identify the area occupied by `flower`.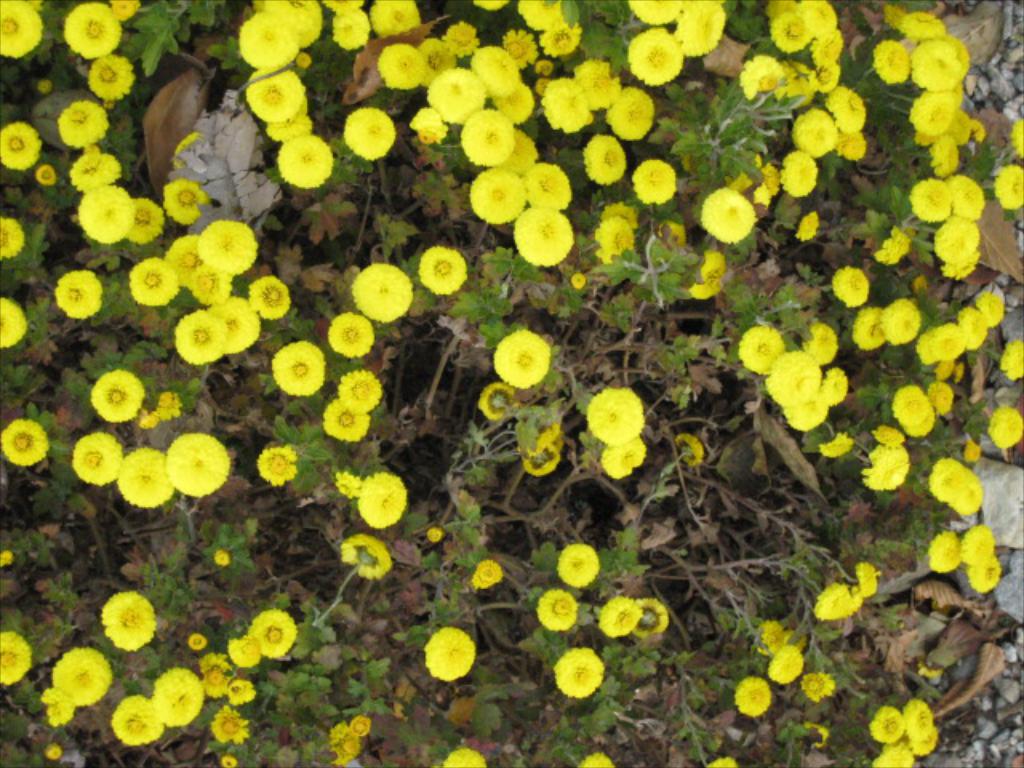
Area: x1=43 y1=734 x2=62 y2=763.
